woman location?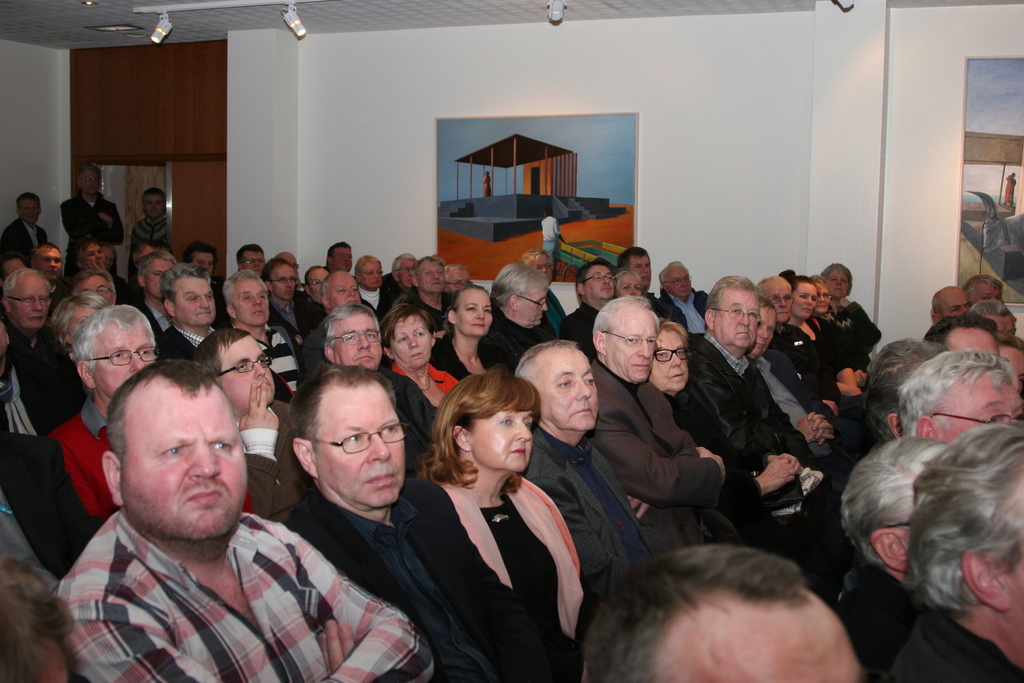
<bbox>409, 343, 597, 682</bbox>
